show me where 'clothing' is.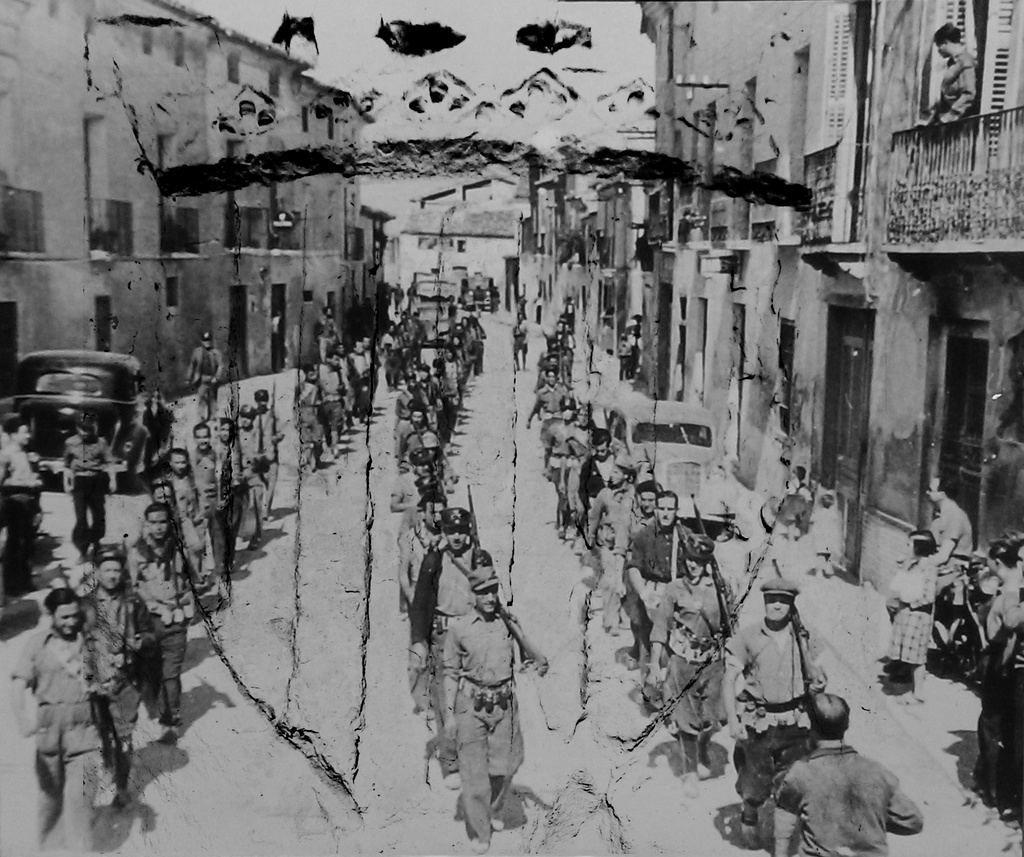
'clothing' is at box=[426, 292, 441, 321].
